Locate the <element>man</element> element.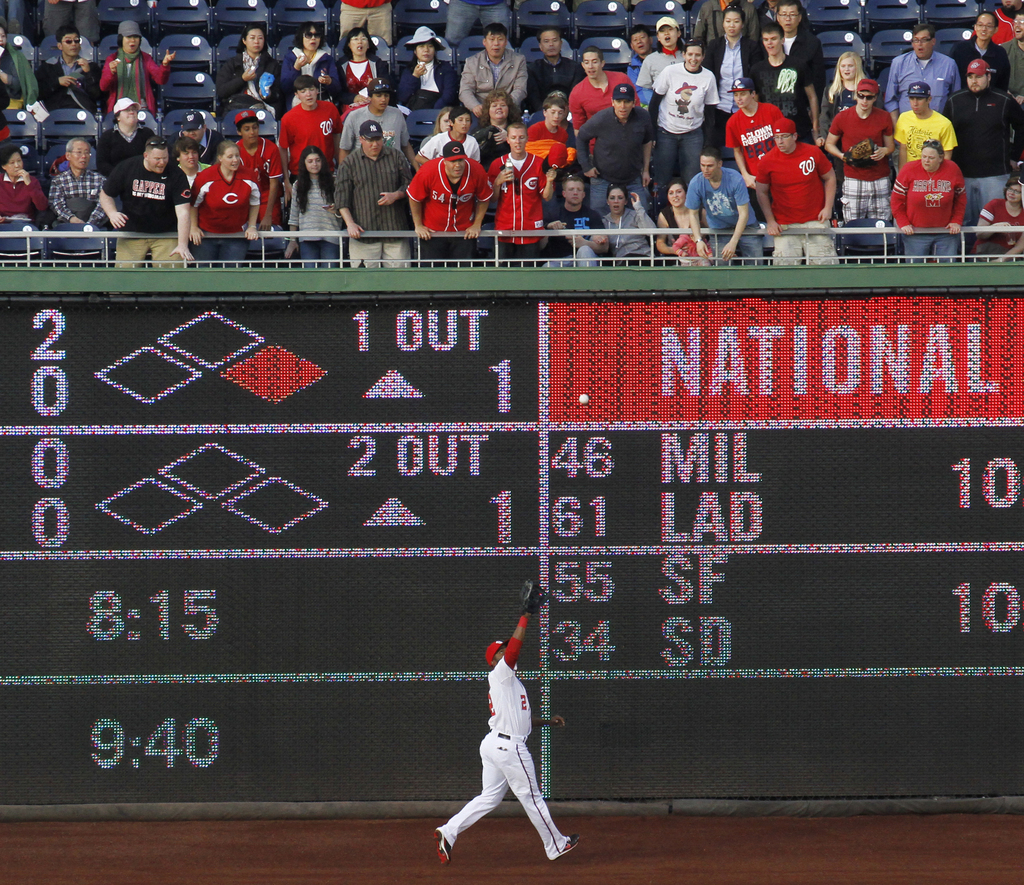
Element bbox: 442/0/518/49.
